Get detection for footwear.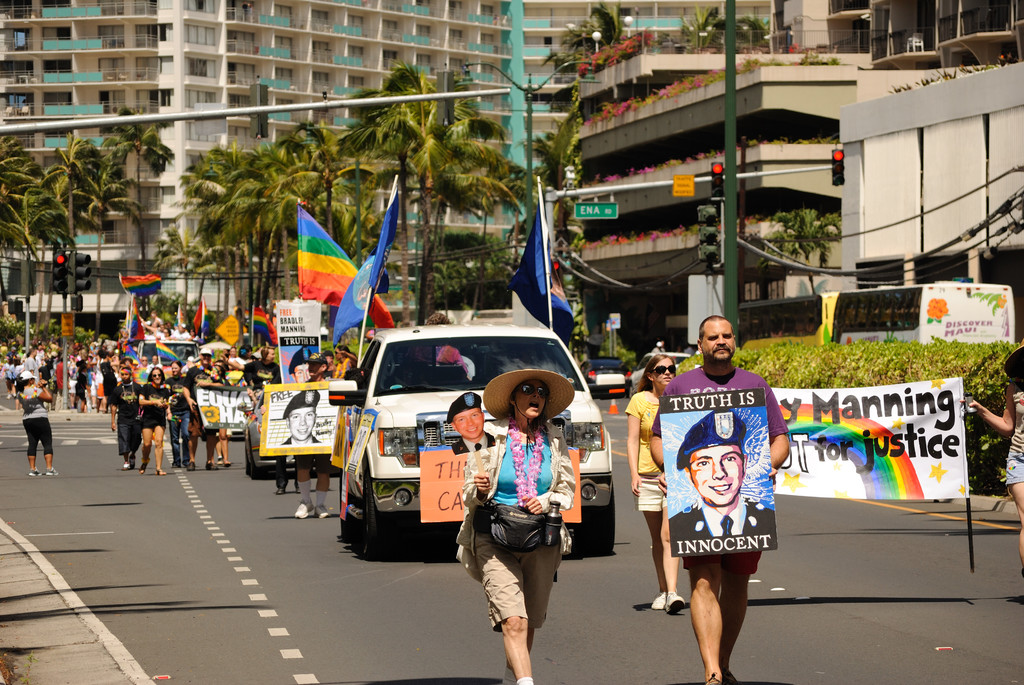
Detection: locate(203, 459, 218, 472).
